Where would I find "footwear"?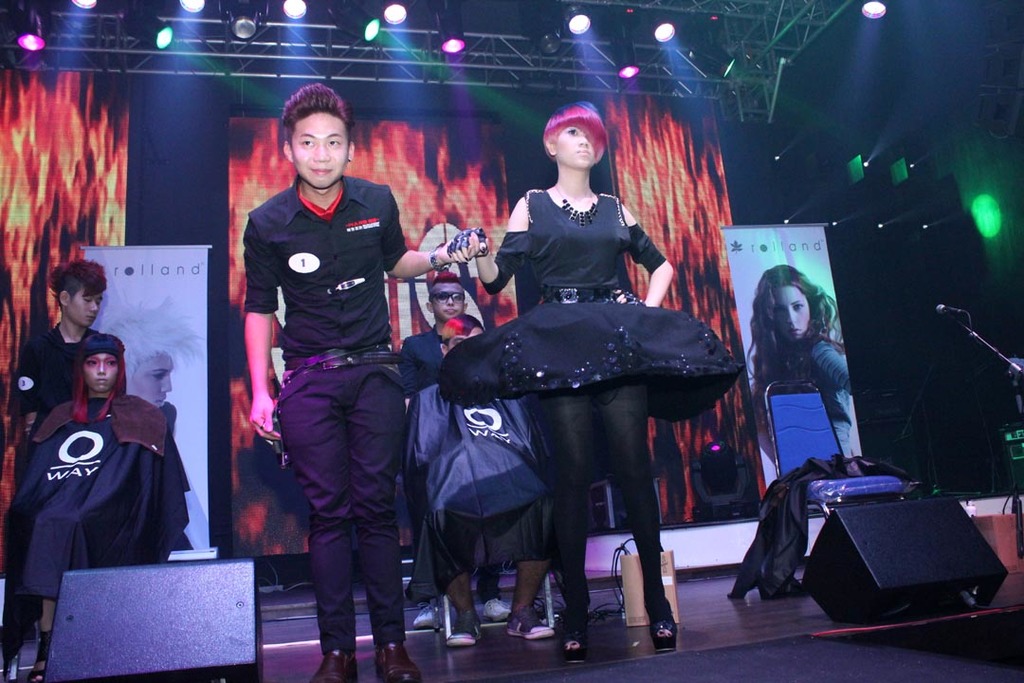
At x1=502, y1=601, x2=553, y2=641.
